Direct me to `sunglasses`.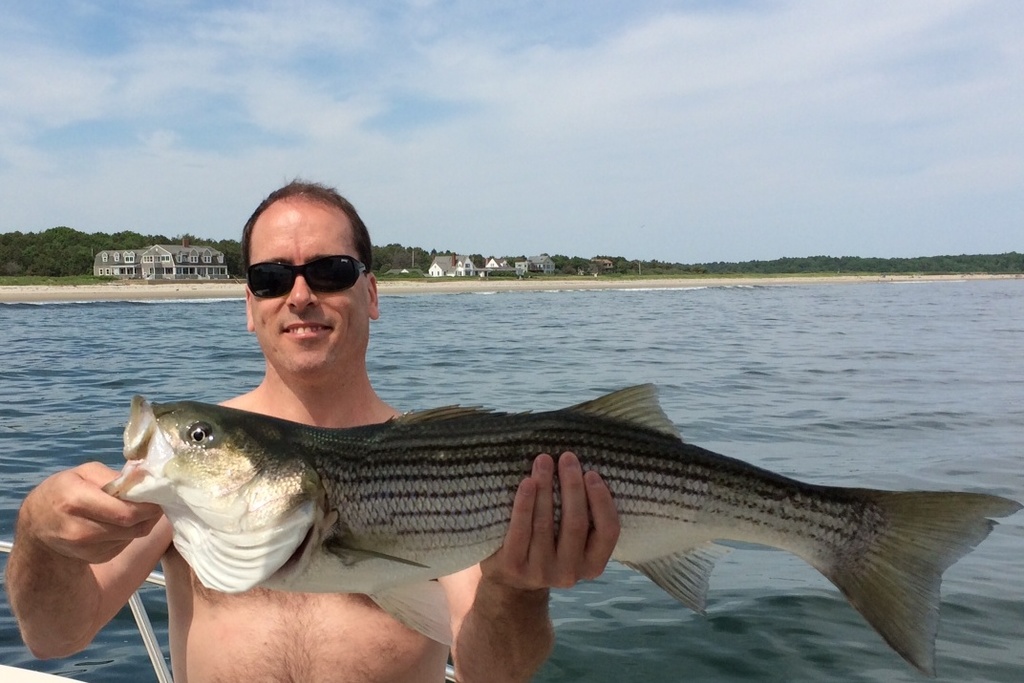
Direction: 248:253:371:298.
